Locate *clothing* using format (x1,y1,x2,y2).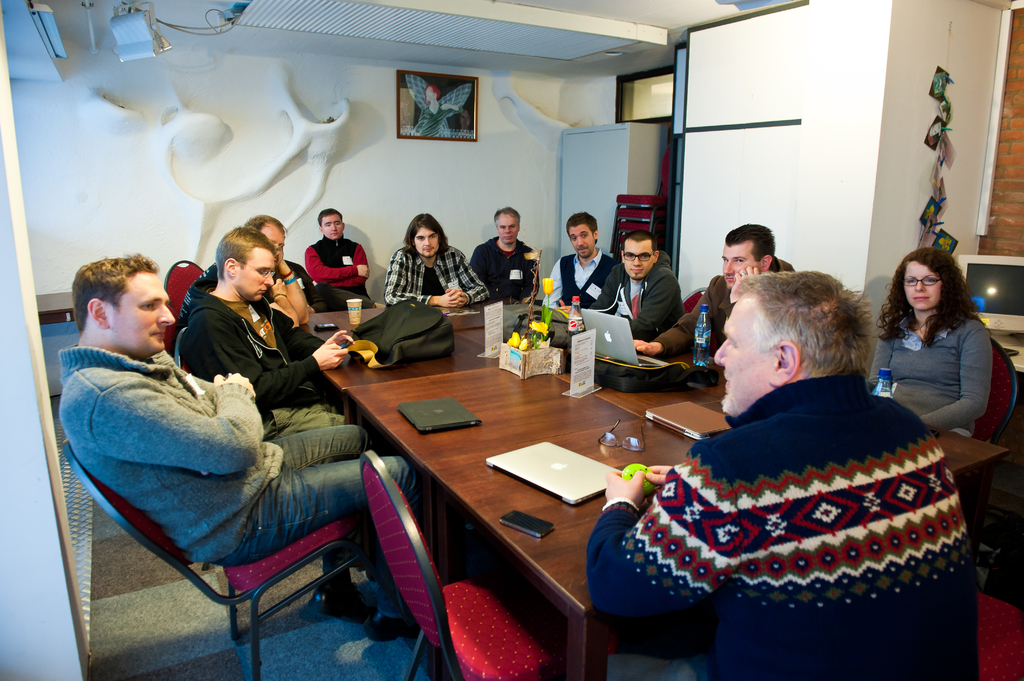
(474,234,532,295).
